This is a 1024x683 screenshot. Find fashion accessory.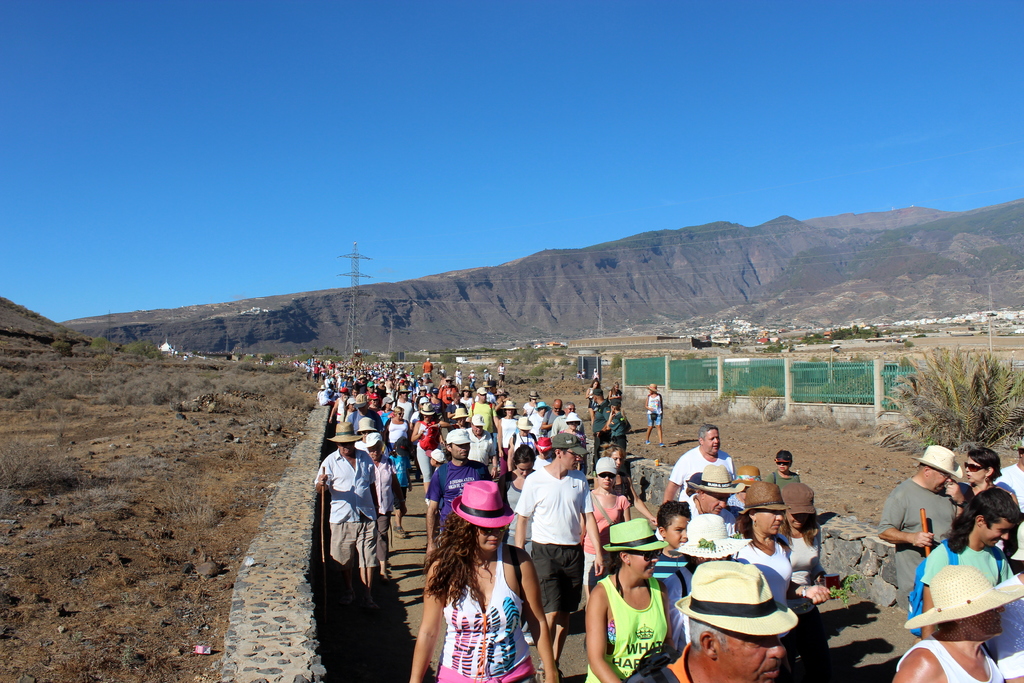
Bounding box: rect(494, 390, 509, 396).
